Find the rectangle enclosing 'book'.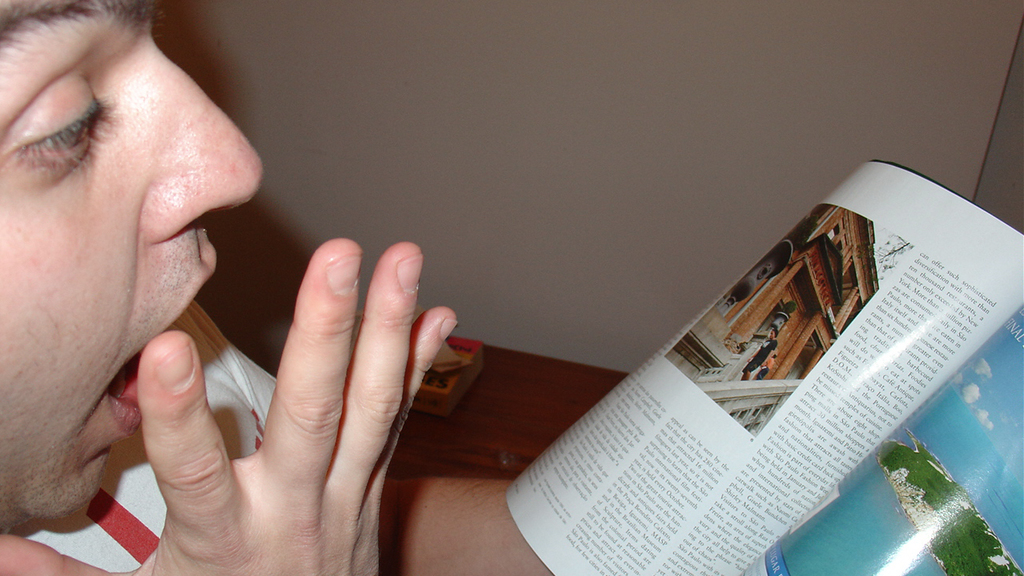
521,184,993,563.
